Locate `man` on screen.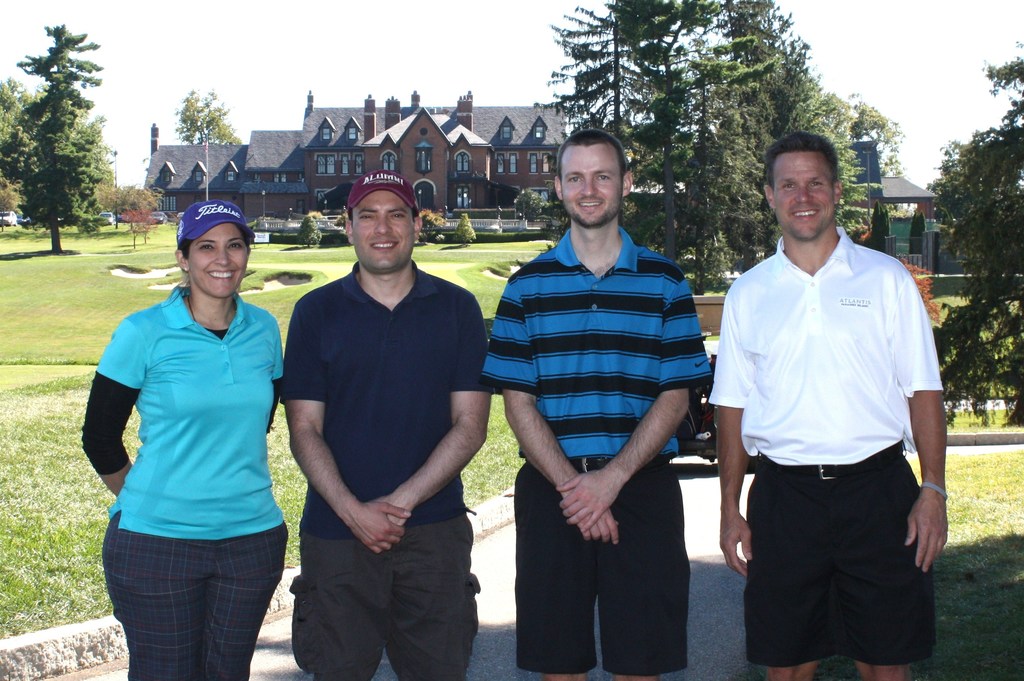
On screen at (710, 133, 950, 680).
